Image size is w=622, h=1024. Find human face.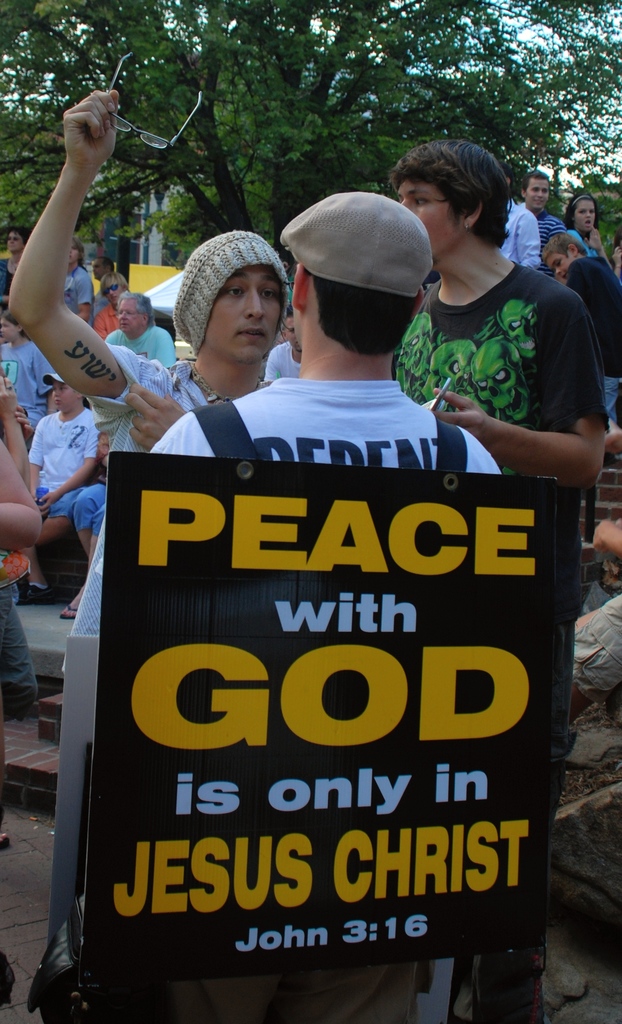
{"x1": 53, "y1": 382, "x2": 72, "y2": 406}.
